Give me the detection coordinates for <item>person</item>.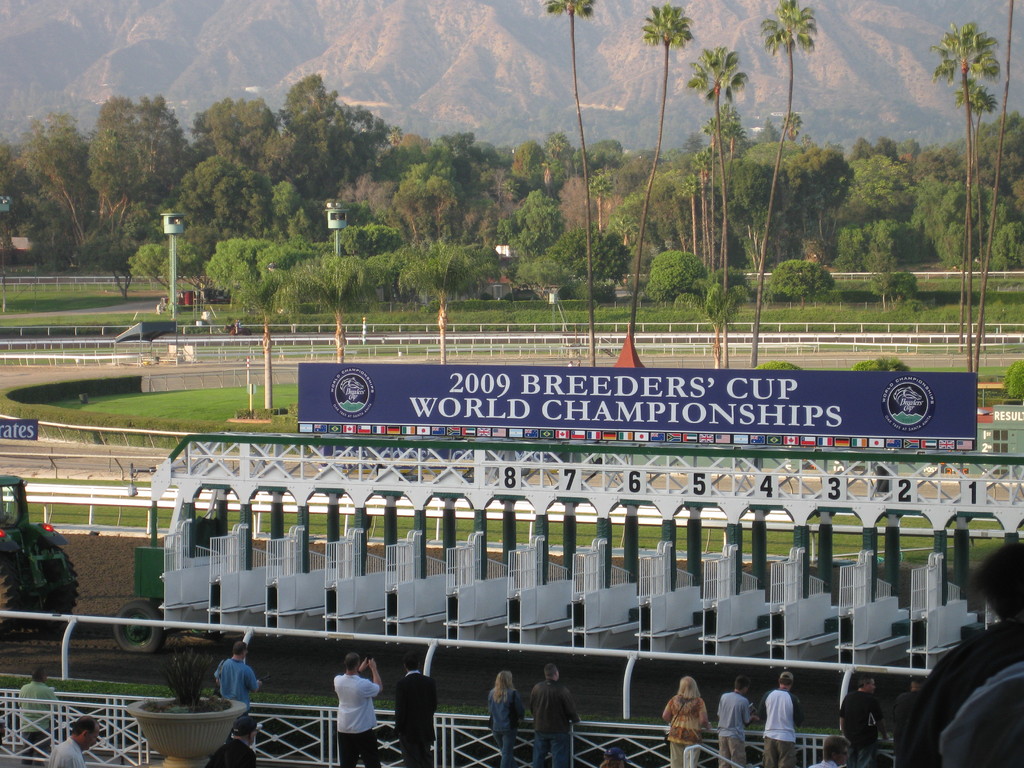
331/648/383/764.
